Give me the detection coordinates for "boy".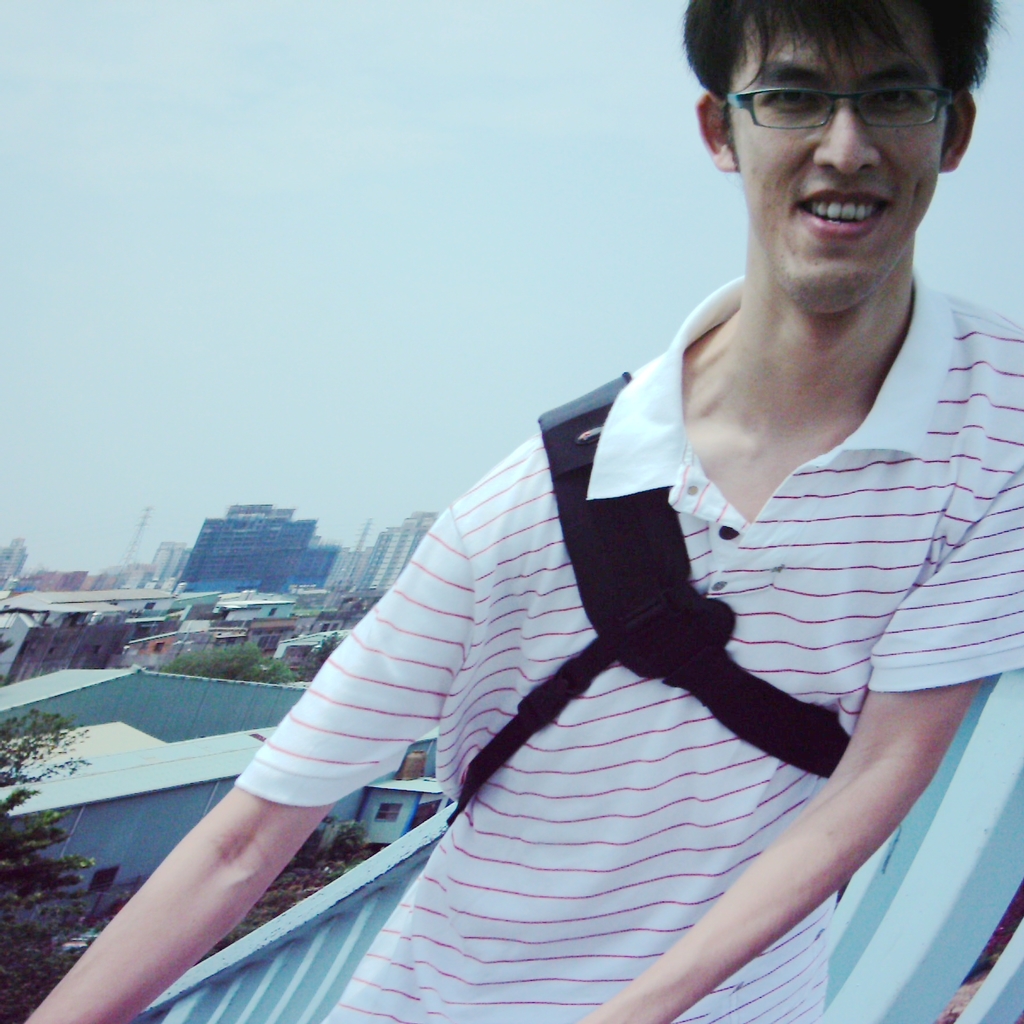
rect(175, 10, 962, 976).
